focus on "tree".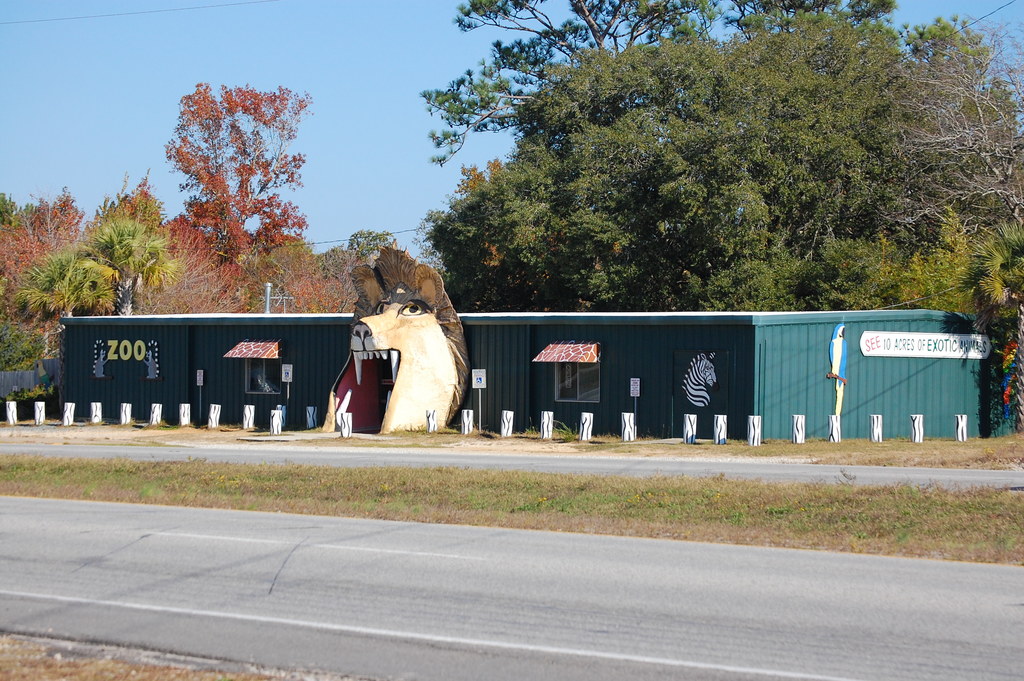
Focused at box(852, 197, 1023, 313).
